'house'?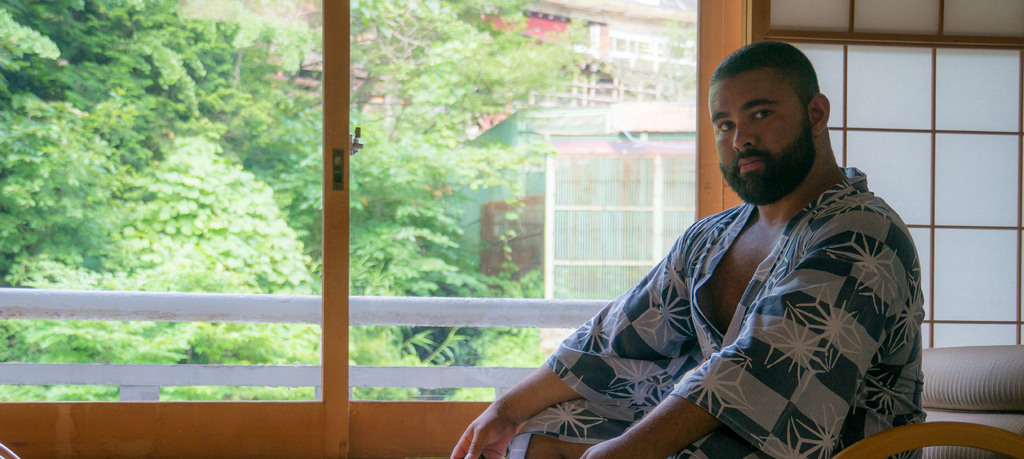
(0, 0, 1023, 458)
